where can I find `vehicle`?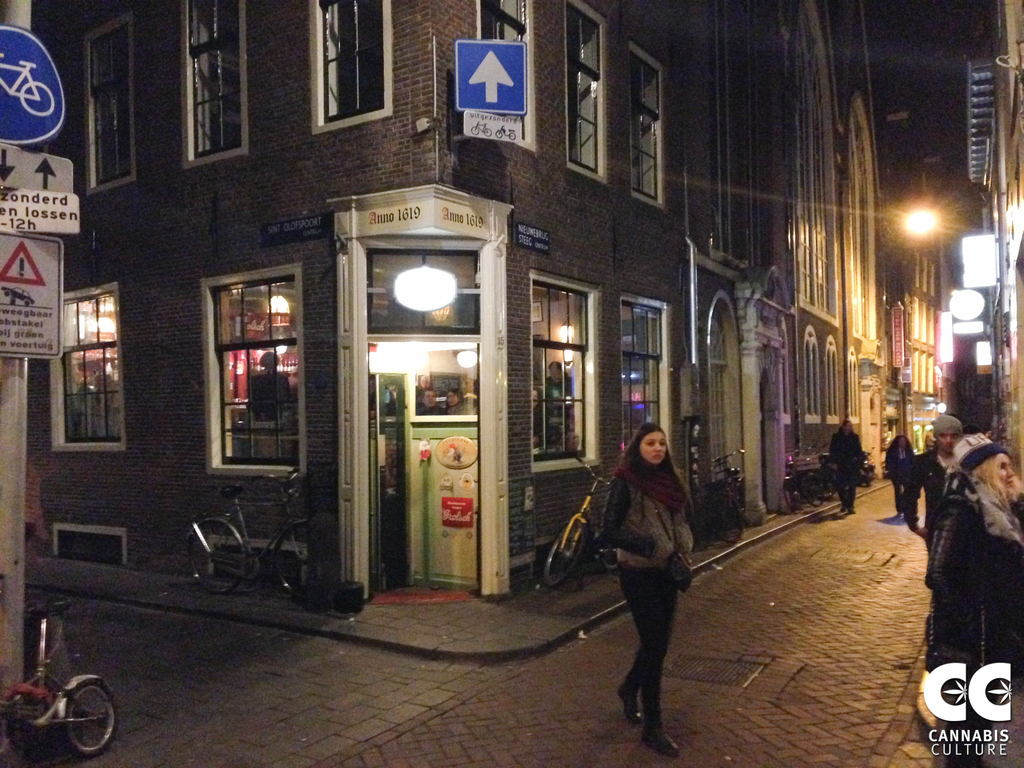
You can find it at [left=182, top=456, right=310, bottom=604].
